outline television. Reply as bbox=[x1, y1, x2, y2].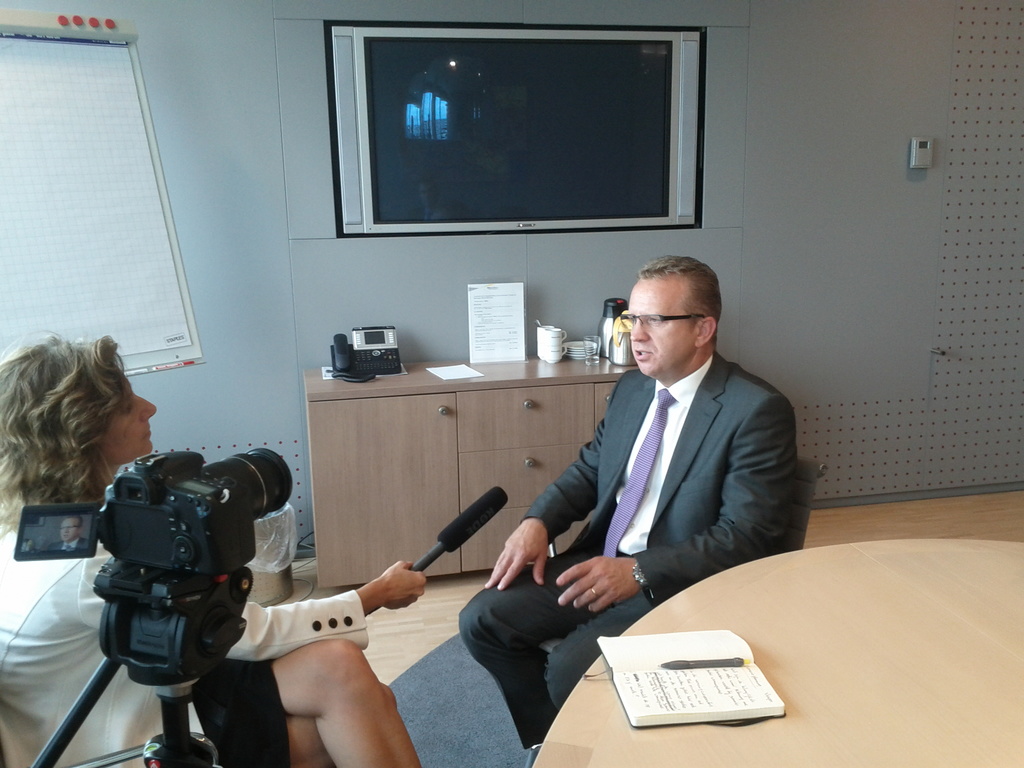
bbox=[329, 23, 703, 232].
